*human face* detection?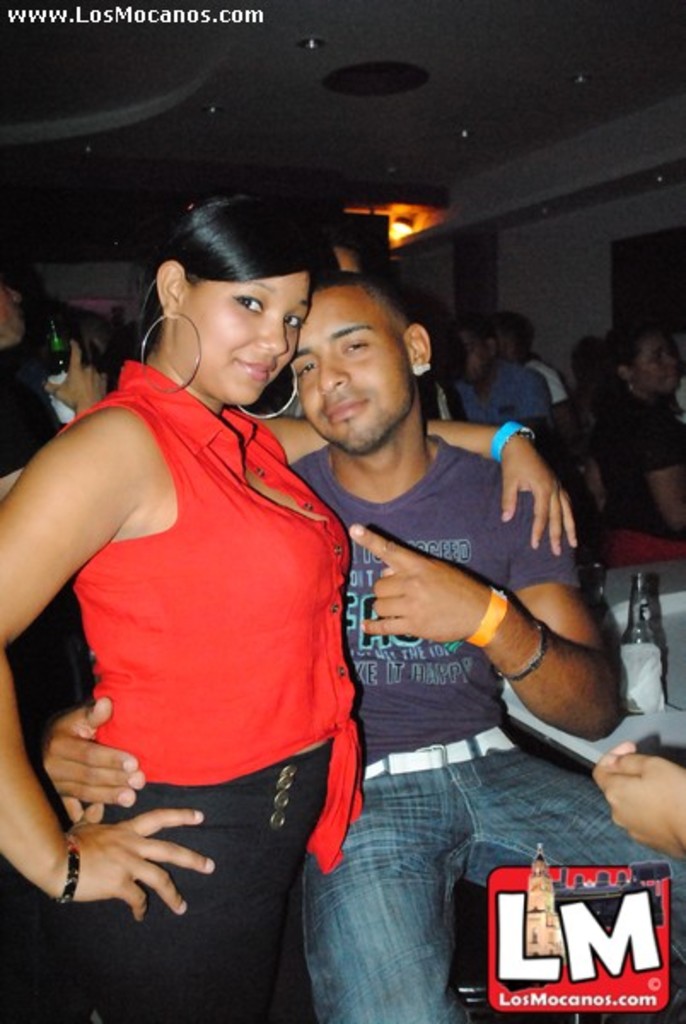
188,275,311,410
